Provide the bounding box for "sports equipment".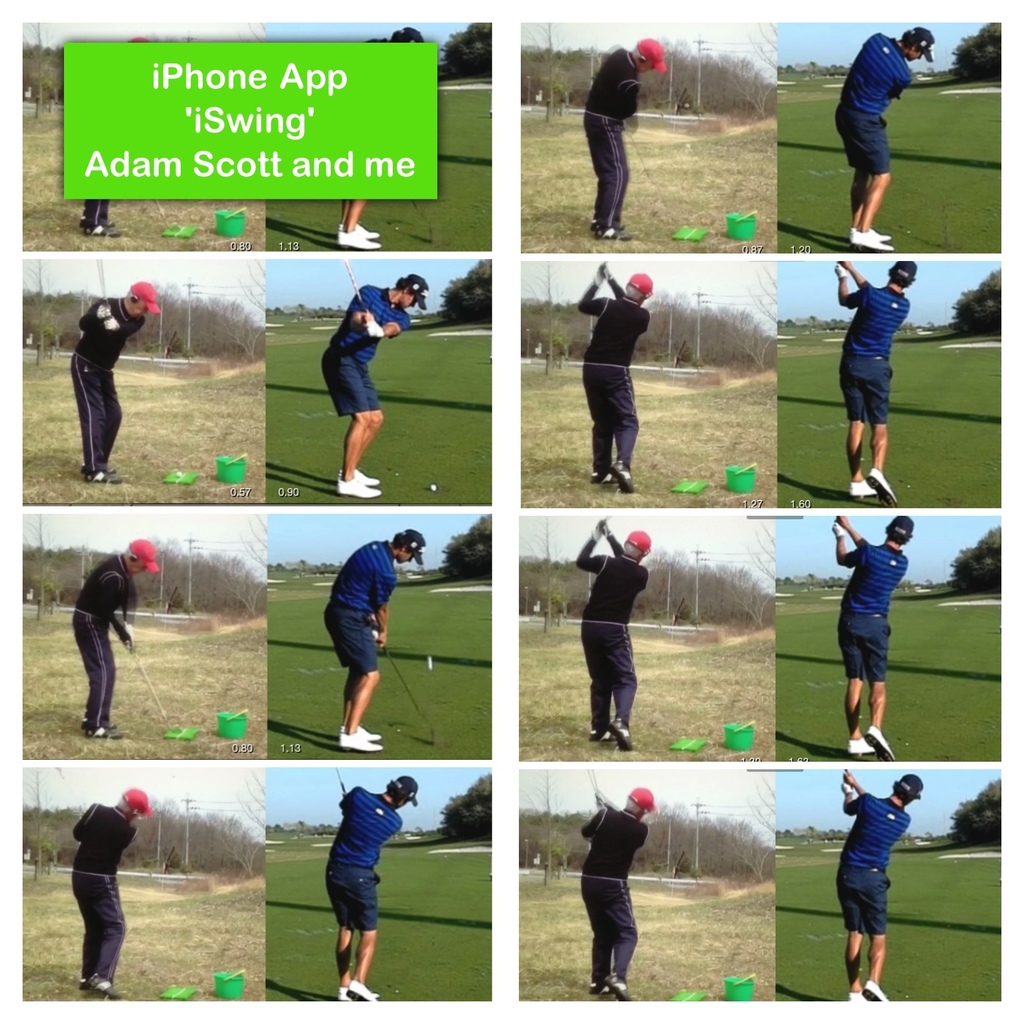
<bbox>866, 469, 898, 506</bbox>.
